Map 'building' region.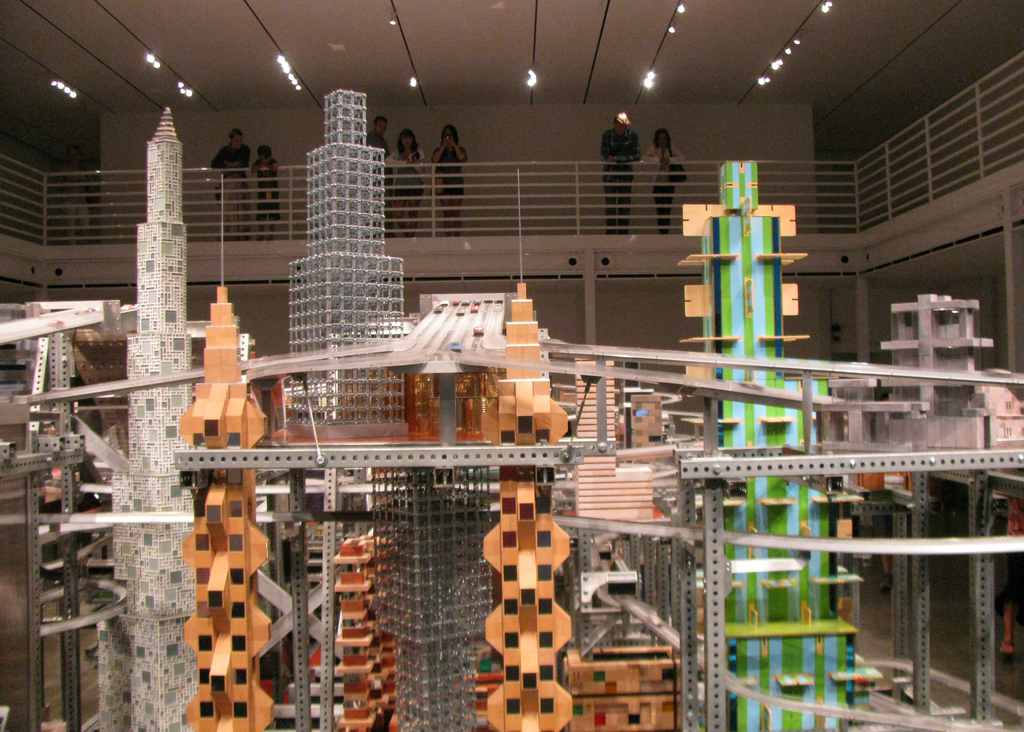
Mapped to {"x1": 99, "y1": 106, "x2": 195, "y2": 728}.
